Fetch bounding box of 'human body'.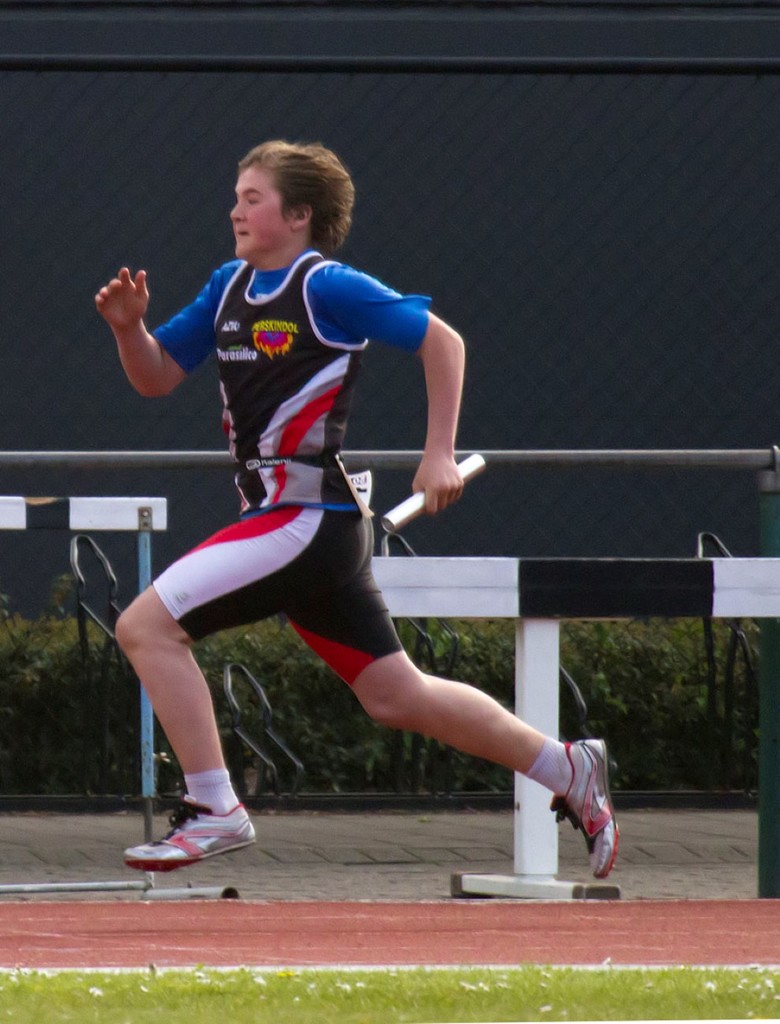
Bbox: l=94, t=140, r=625, b=895.
